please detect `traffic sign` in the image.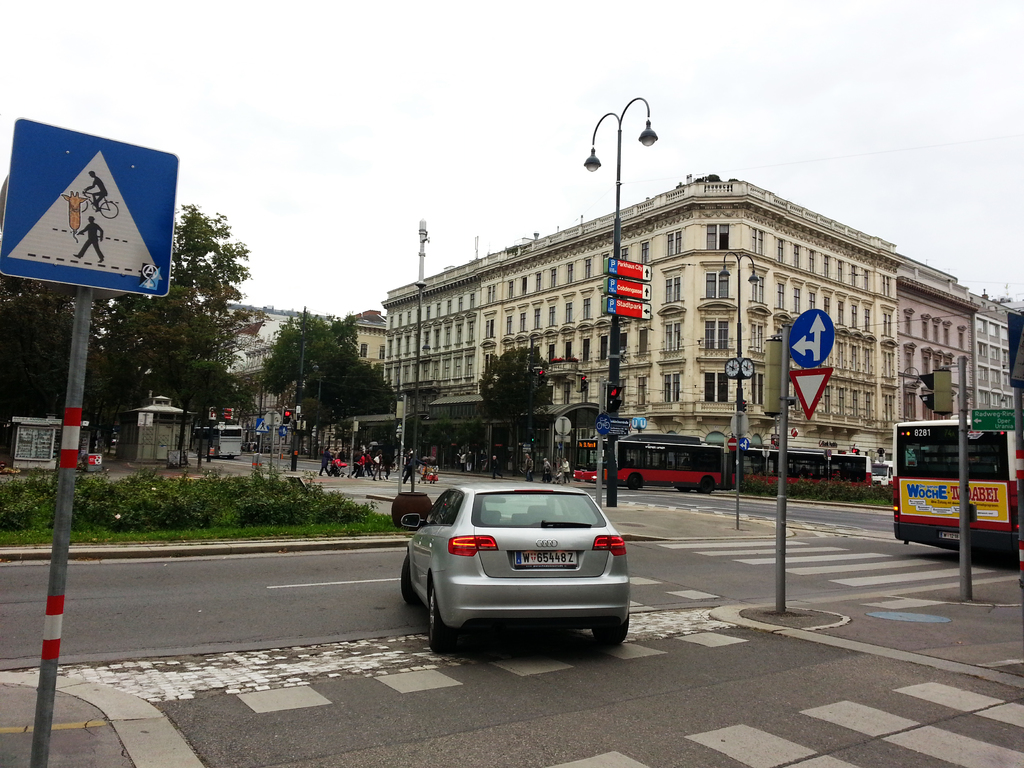
x1=792 y1=309 x2=837 y2=366.
